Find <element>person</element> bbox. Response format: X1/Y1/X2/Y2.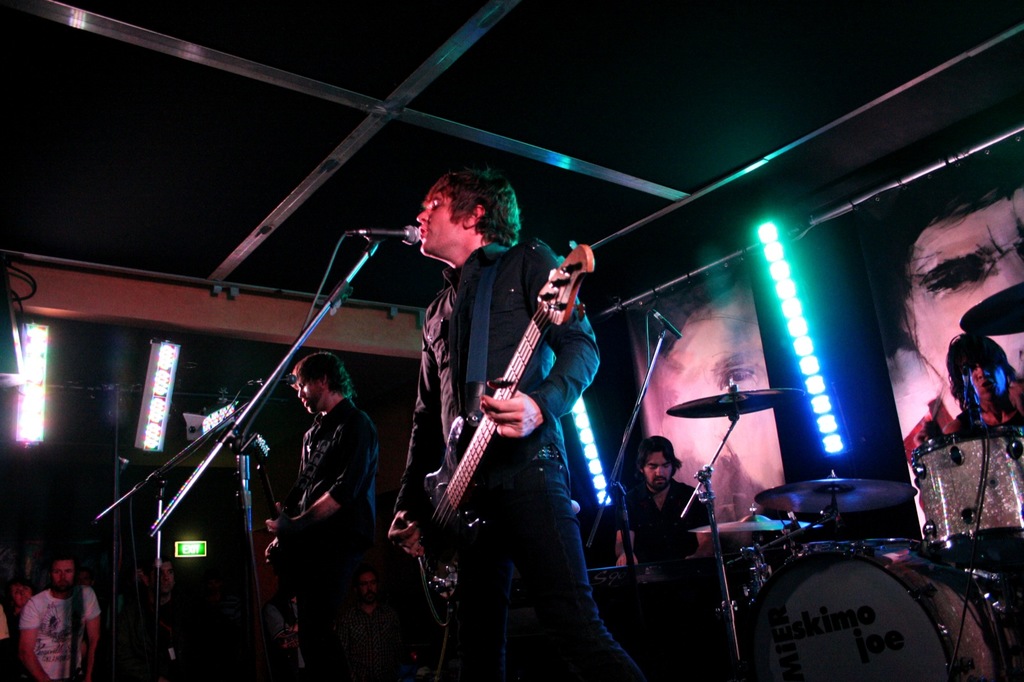
257/351/381/681.
